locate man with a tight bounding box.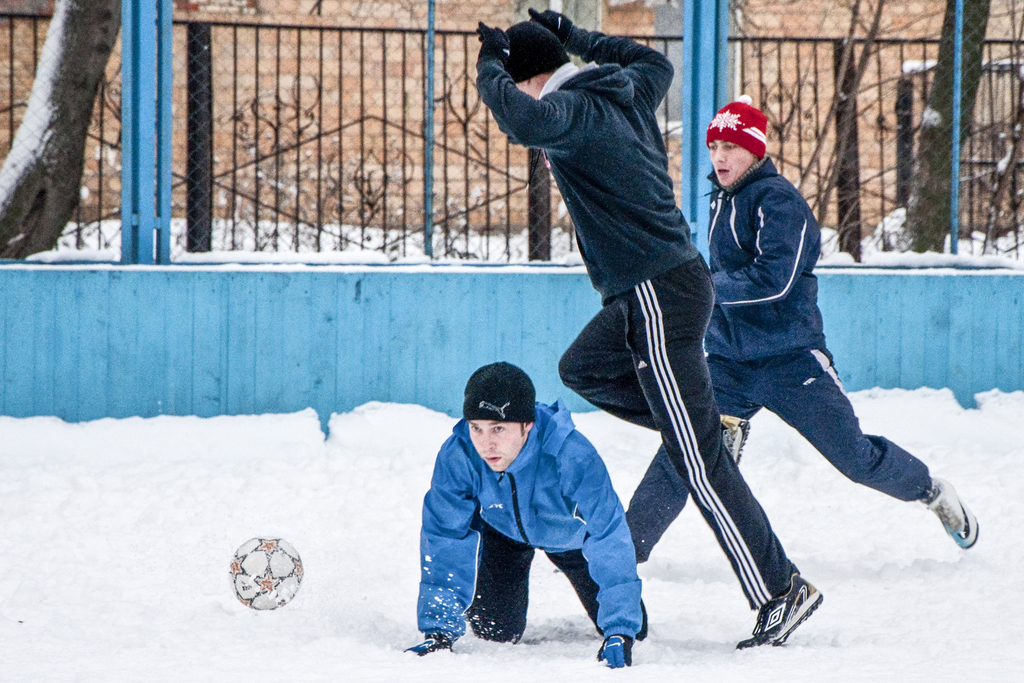
(left=621, top=91, right=982, bottom=579).
